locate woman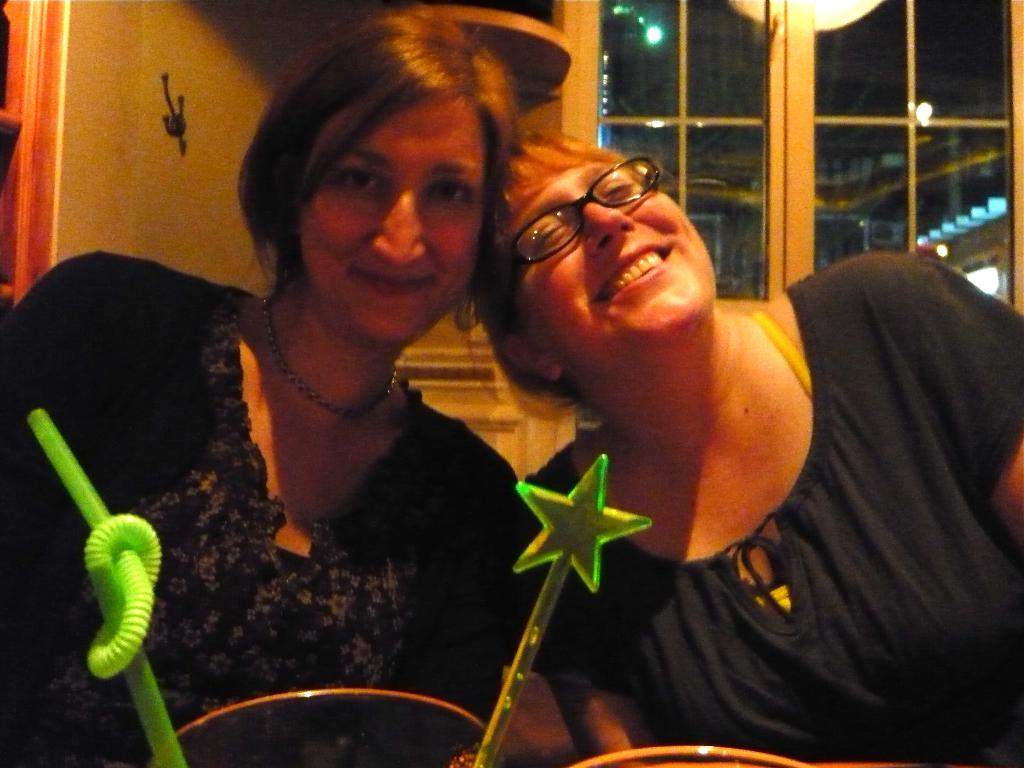
bbox=[45, 35, 600, 734]
